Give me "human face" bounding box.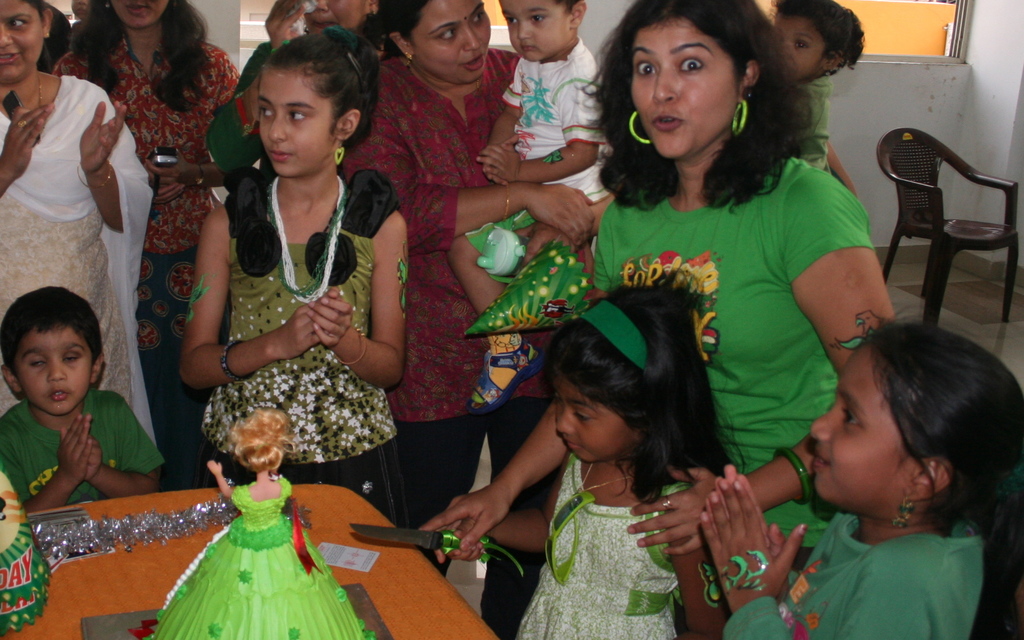
x1=260 y1=68 x2=332 y2=177.
